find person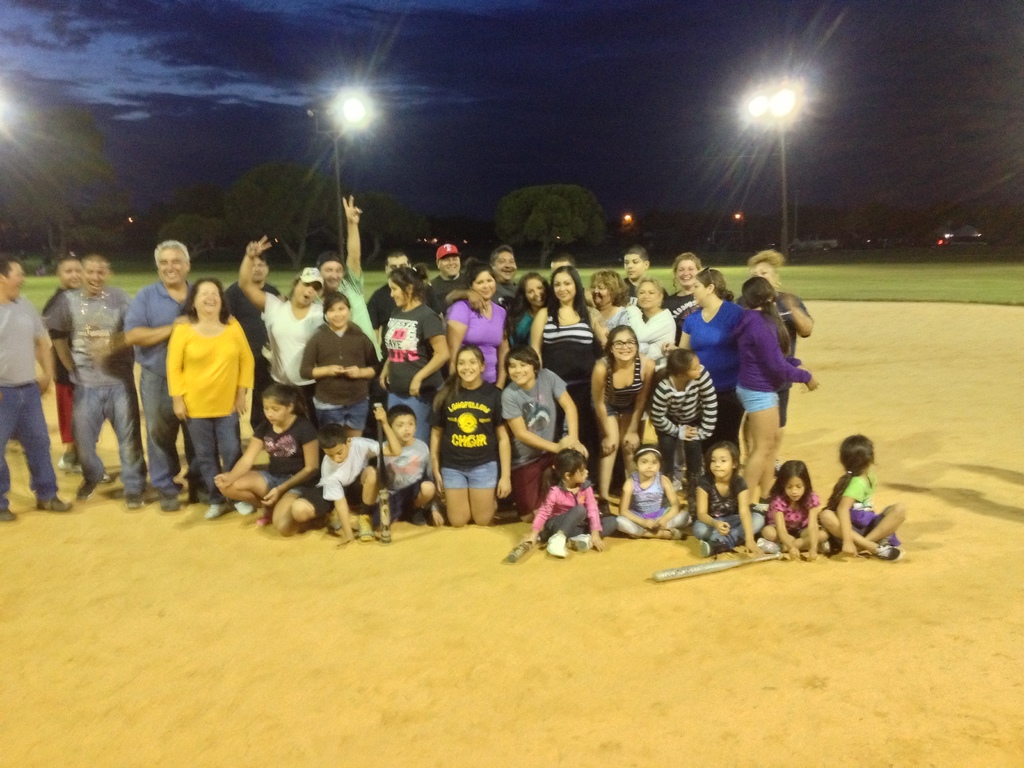
(x1=428, y1=341, x2=538, y2=526)
